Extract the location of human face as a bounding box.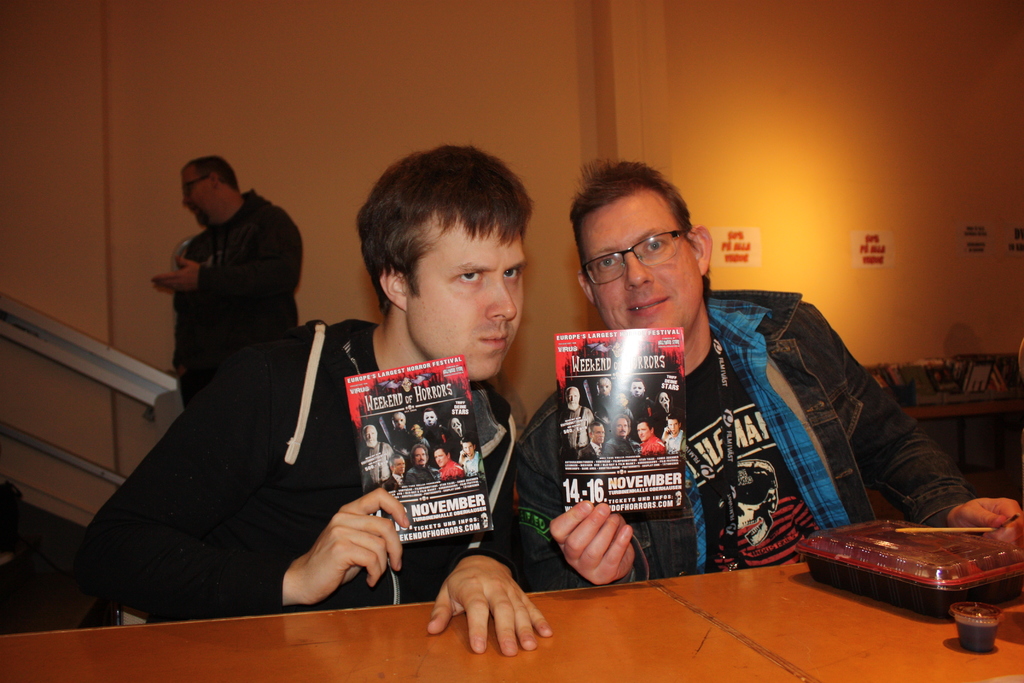
(left=364, top=426, right=376, bottom=445).
